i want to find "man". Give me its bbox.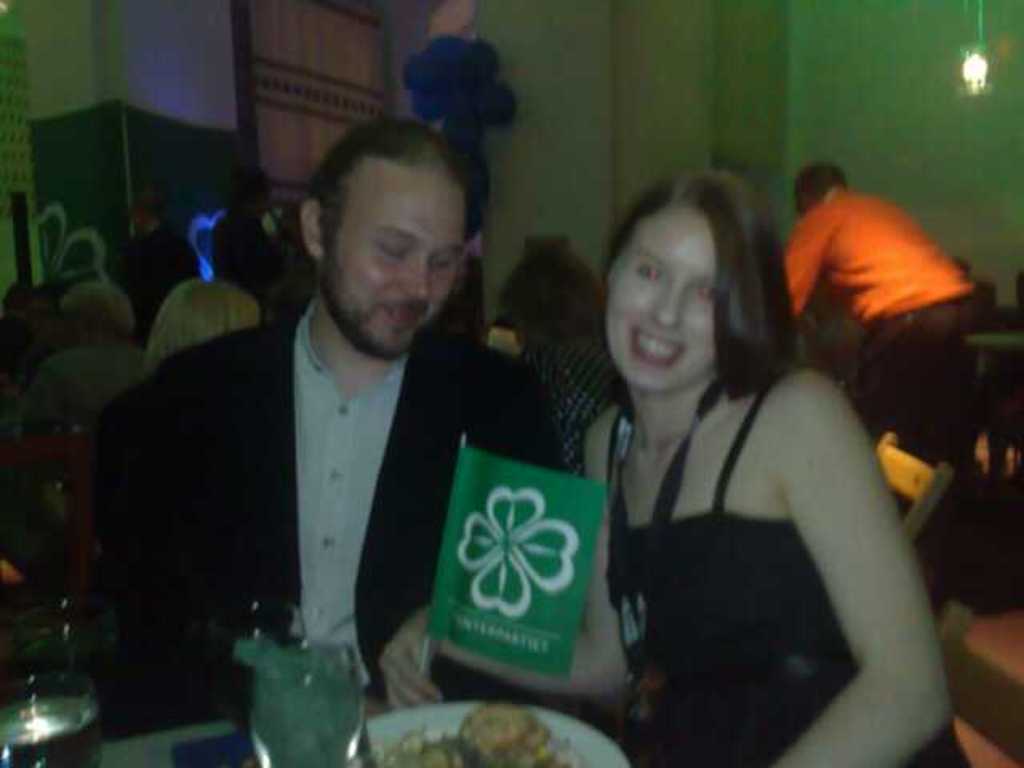
l=774, t=166, r=987, b=555.
